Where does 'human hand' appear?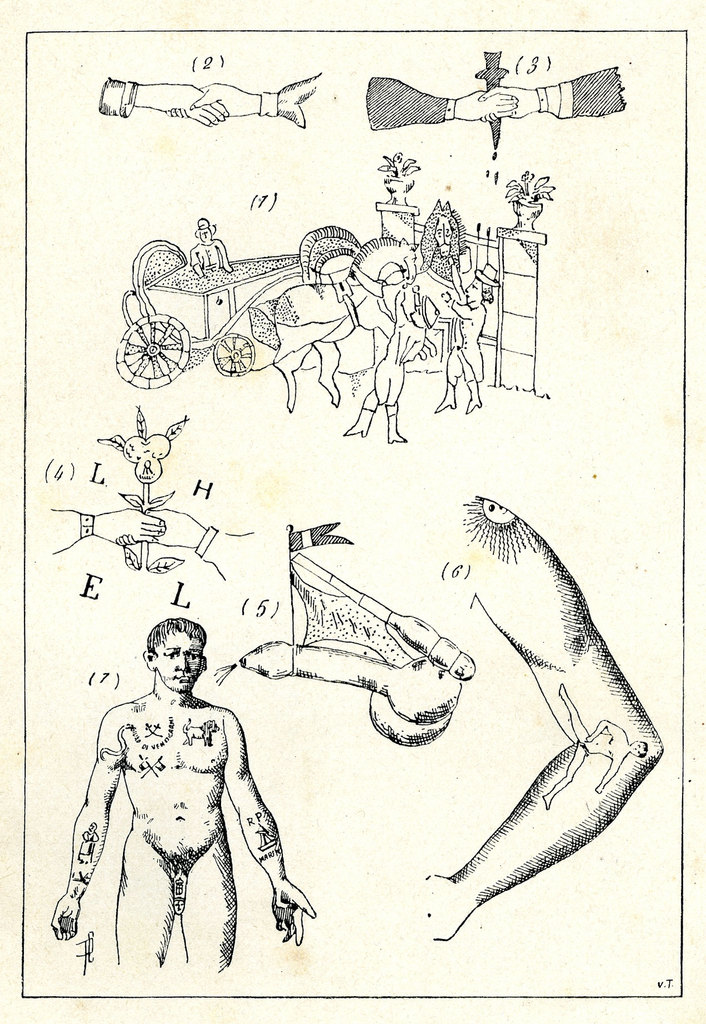
Appears at BBox(154, 79, 227, 127).
